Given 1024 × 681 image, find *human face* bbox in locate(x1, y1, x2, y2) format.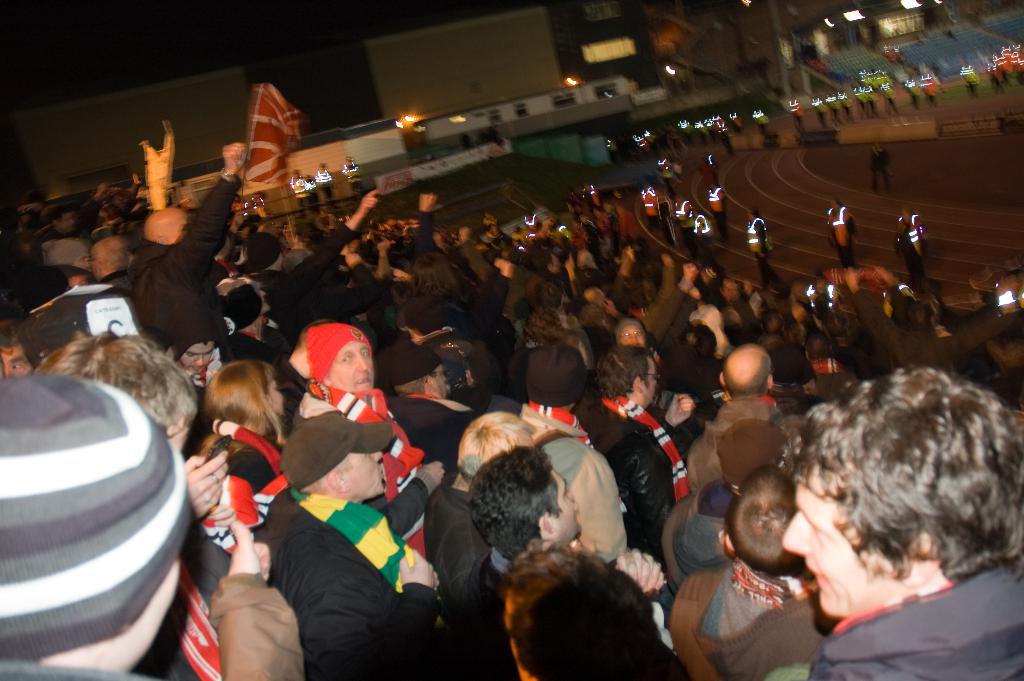
locate(273, 382, 287, 411).
